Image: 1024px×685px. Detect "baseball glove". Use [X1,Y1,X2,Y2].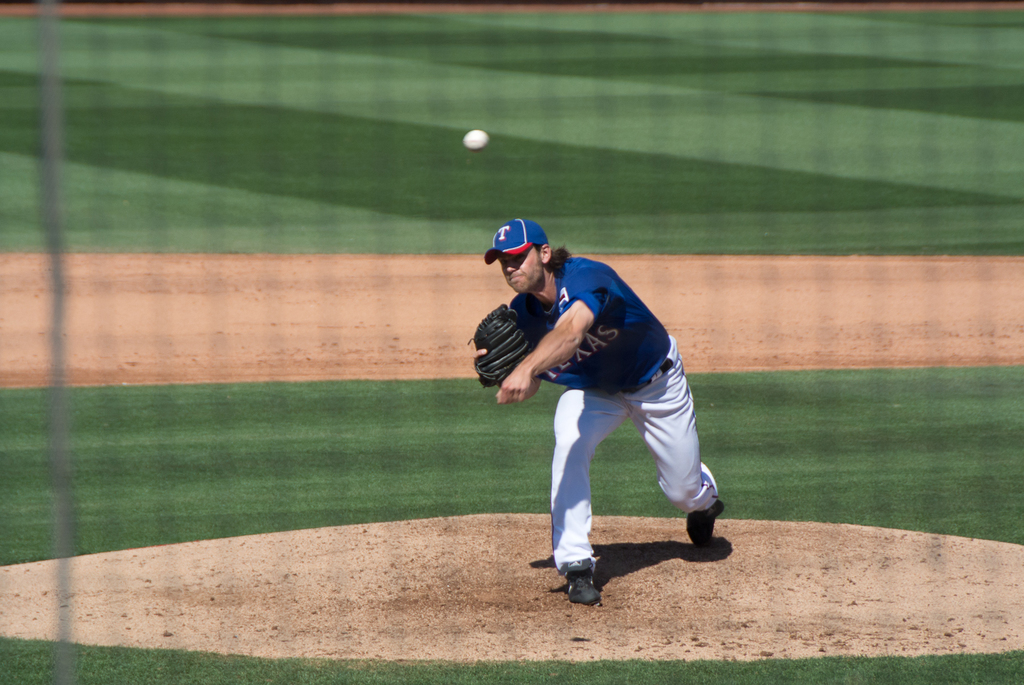
[468,301,533,388].
